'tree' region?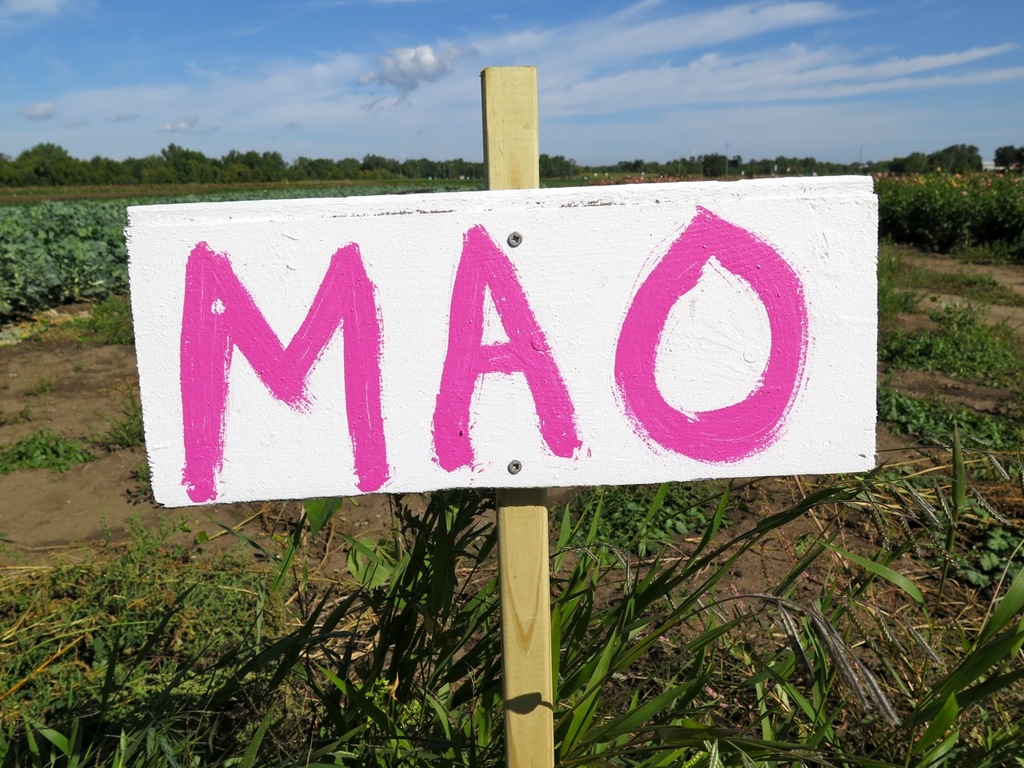
[435, 159, 484, 180]
